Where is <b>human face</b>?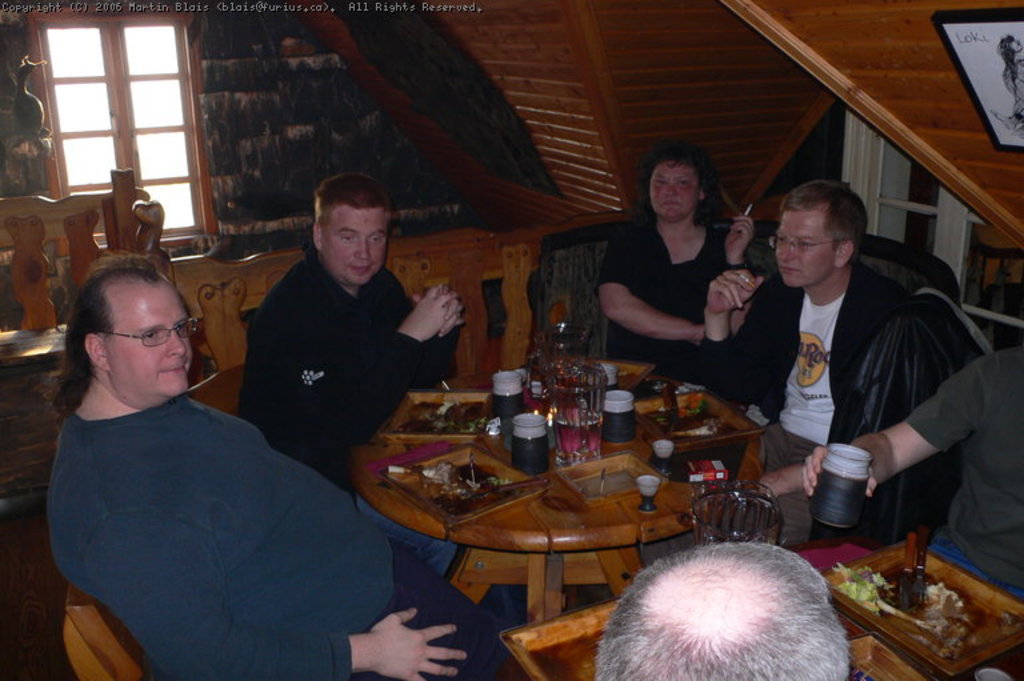
box=[325, 208, 385, 288].
